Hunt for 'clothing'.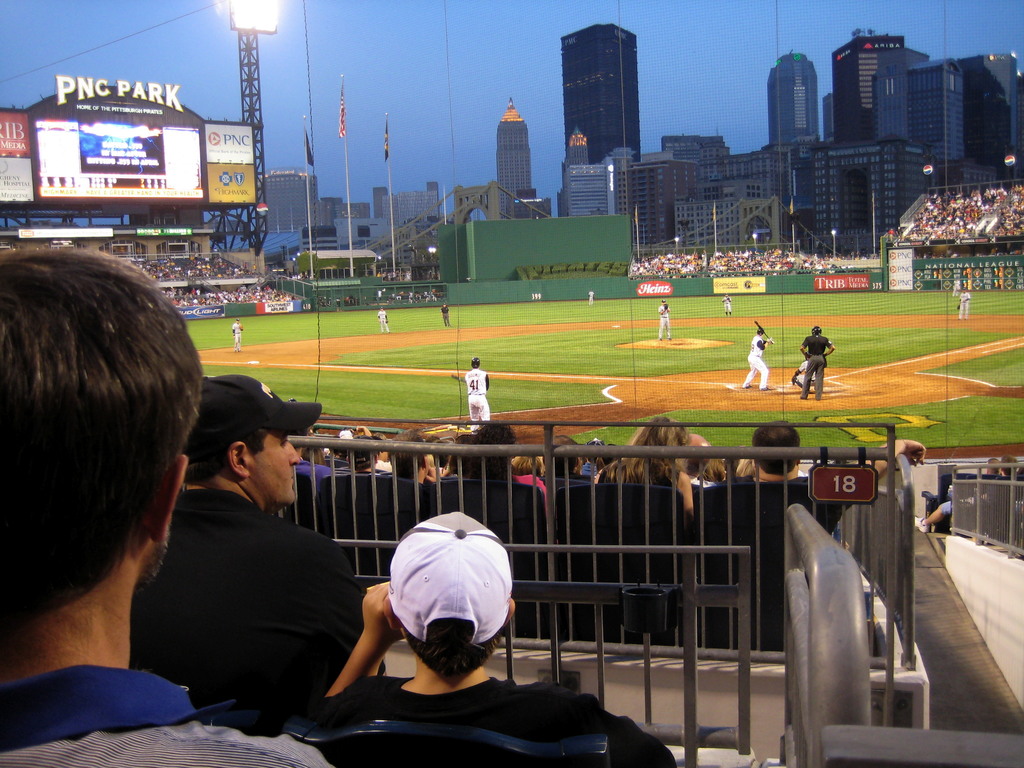
Hunted down at pyautogui.locateOnScreen(741, 337, 769, 389).
